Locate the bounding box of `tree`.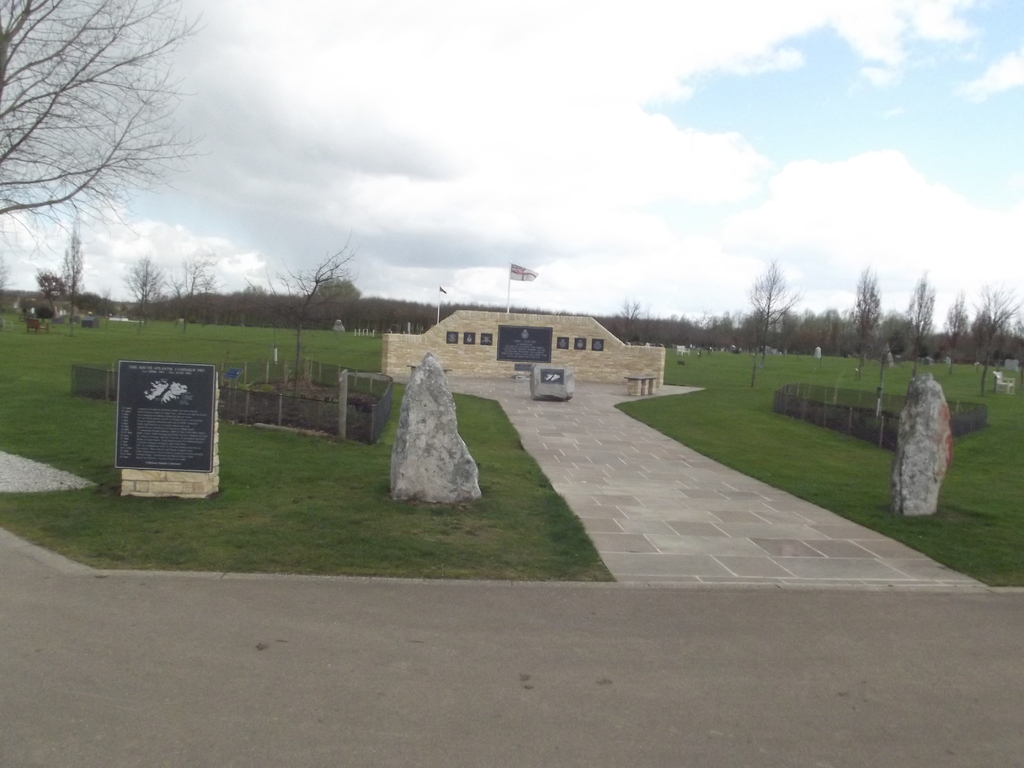
Bounding box: 900:278:924:362.
